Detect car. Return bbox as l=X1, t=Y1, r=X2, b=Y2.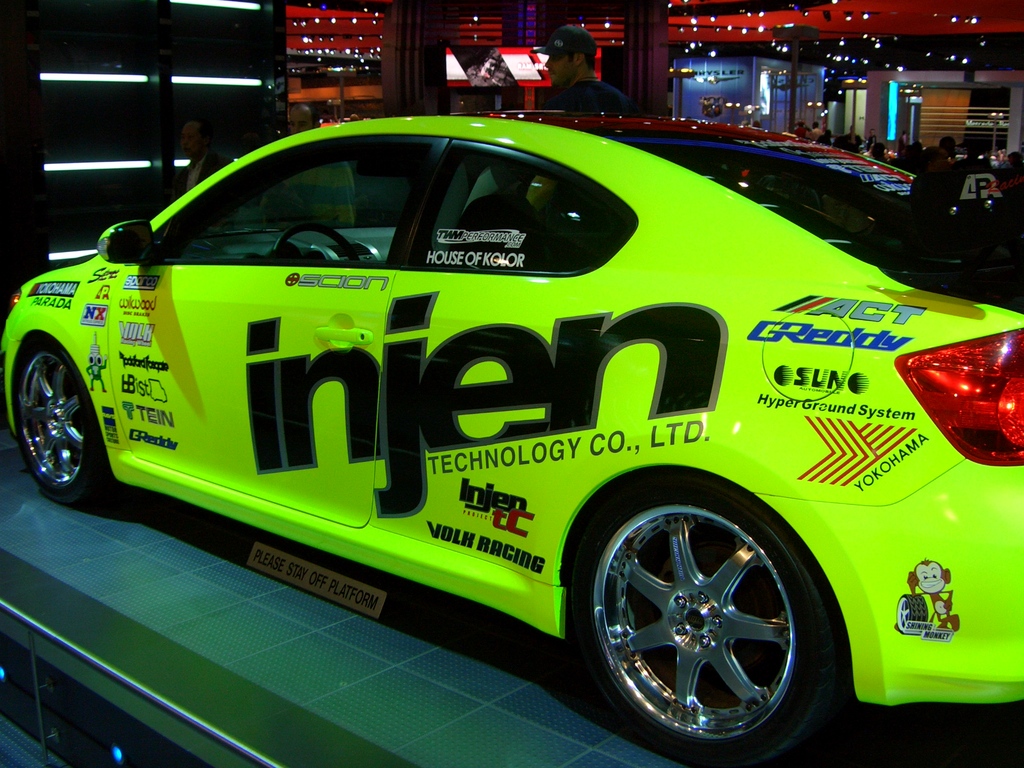
l=0, t=100, r=1023, b=767.
